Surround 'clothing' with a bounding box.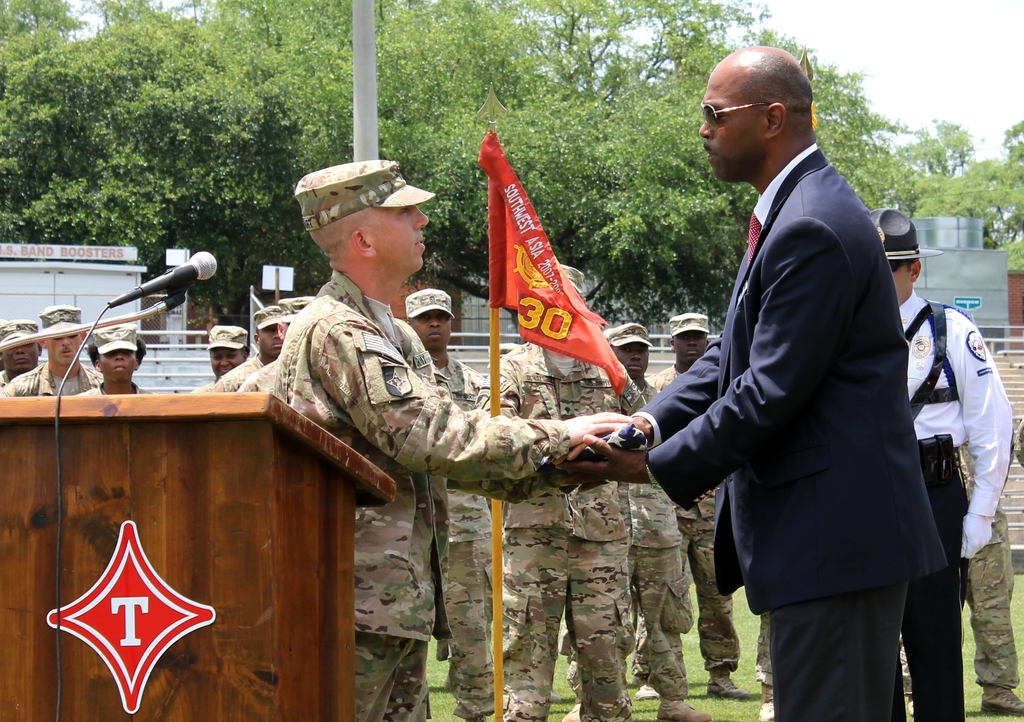
(left=205, top=354, right=259, bottom=394).
